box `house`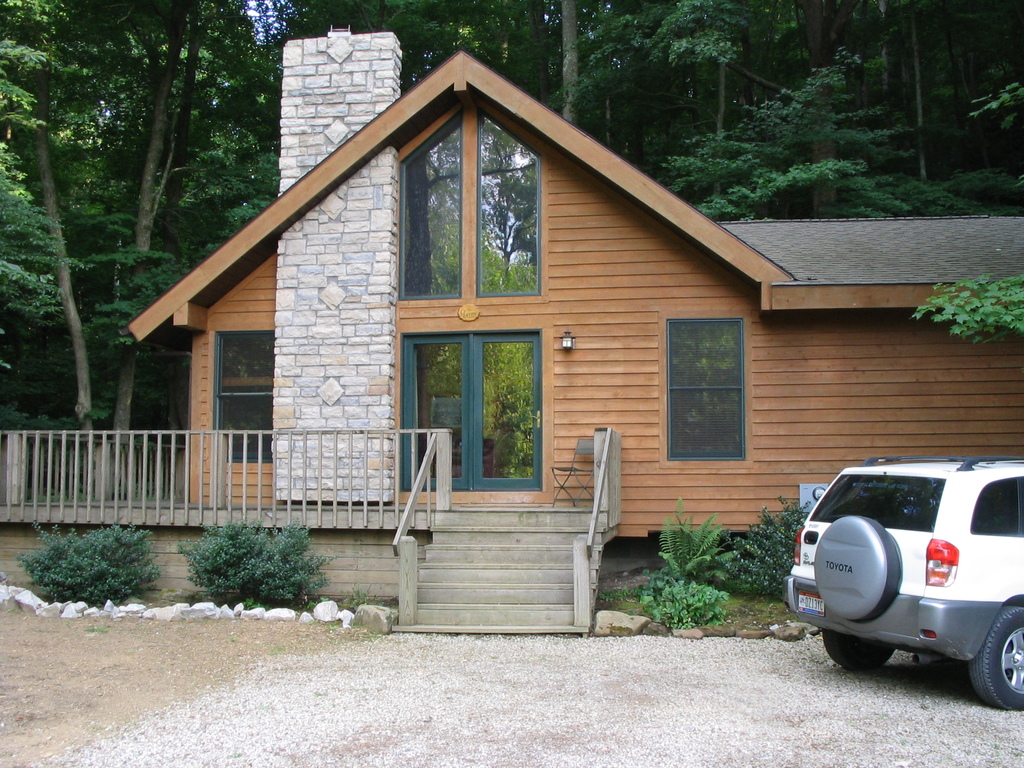
116, 26, 1023, 630
